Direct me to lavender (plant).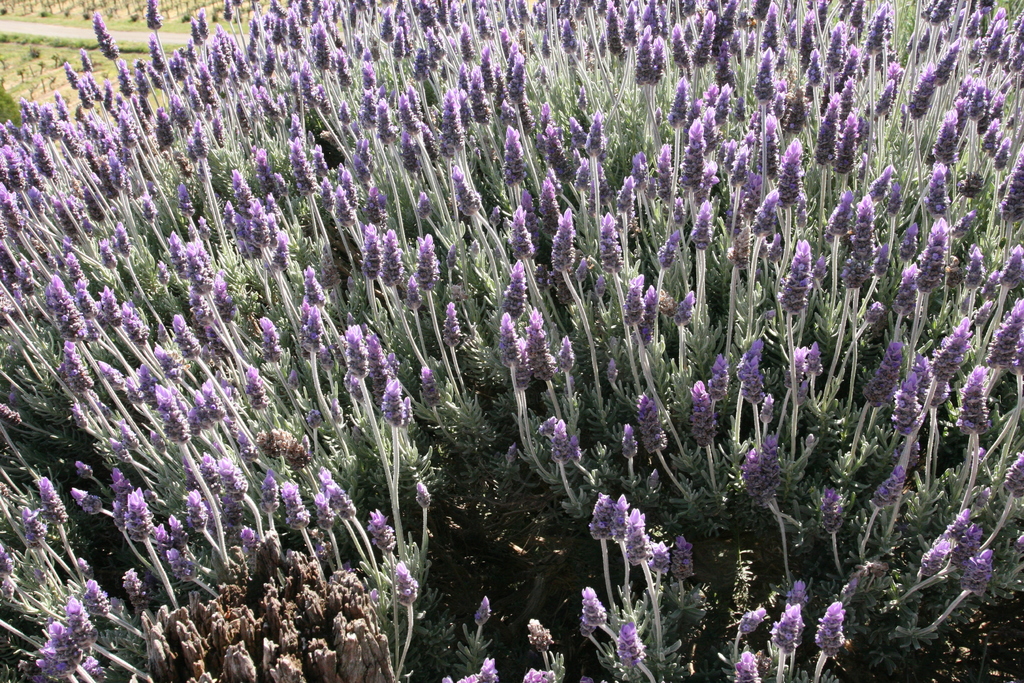
Direction: locate(244, 196, 293, 254).
